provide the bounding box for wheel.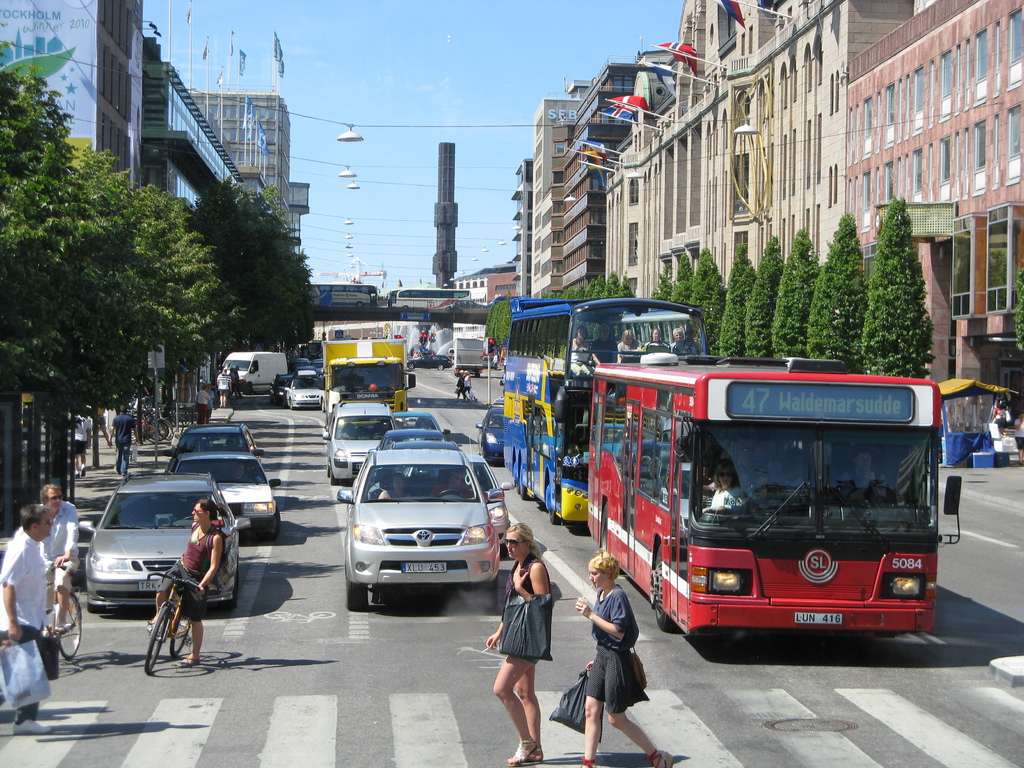
650 544 678 634.
